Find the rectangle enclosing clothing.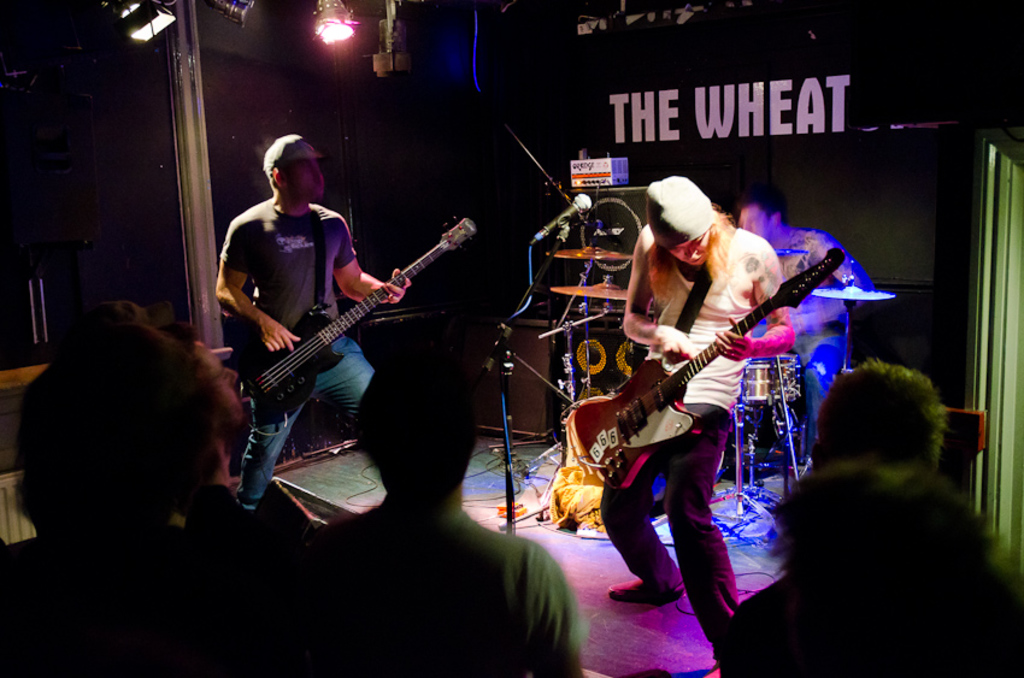
217, 147, 461, 518.
